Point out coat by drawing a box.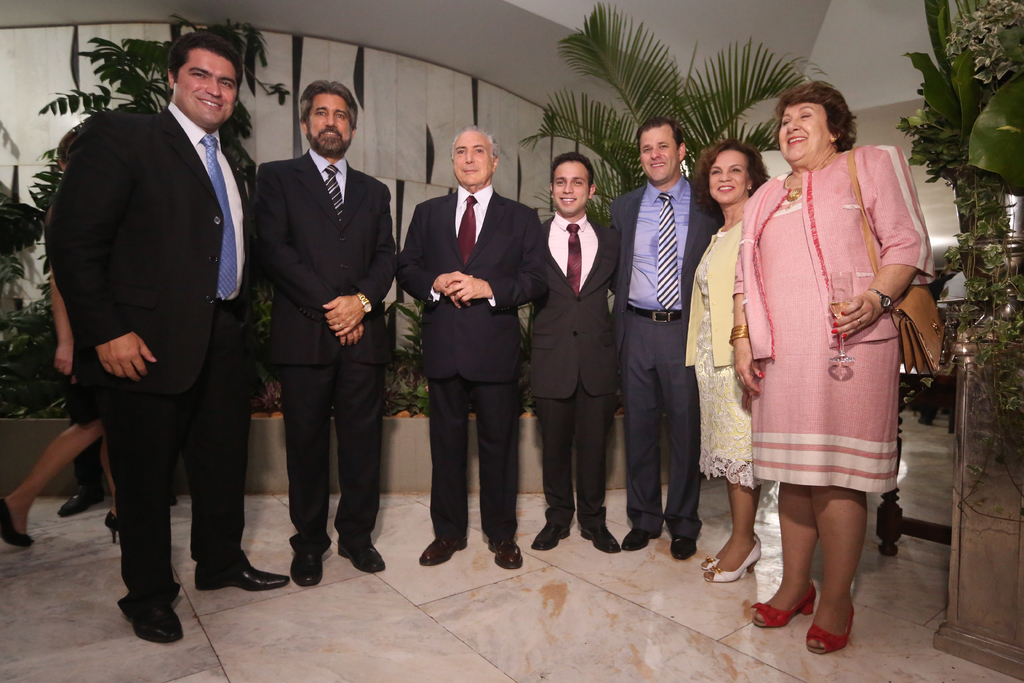
[514, 217, 625, 395].
